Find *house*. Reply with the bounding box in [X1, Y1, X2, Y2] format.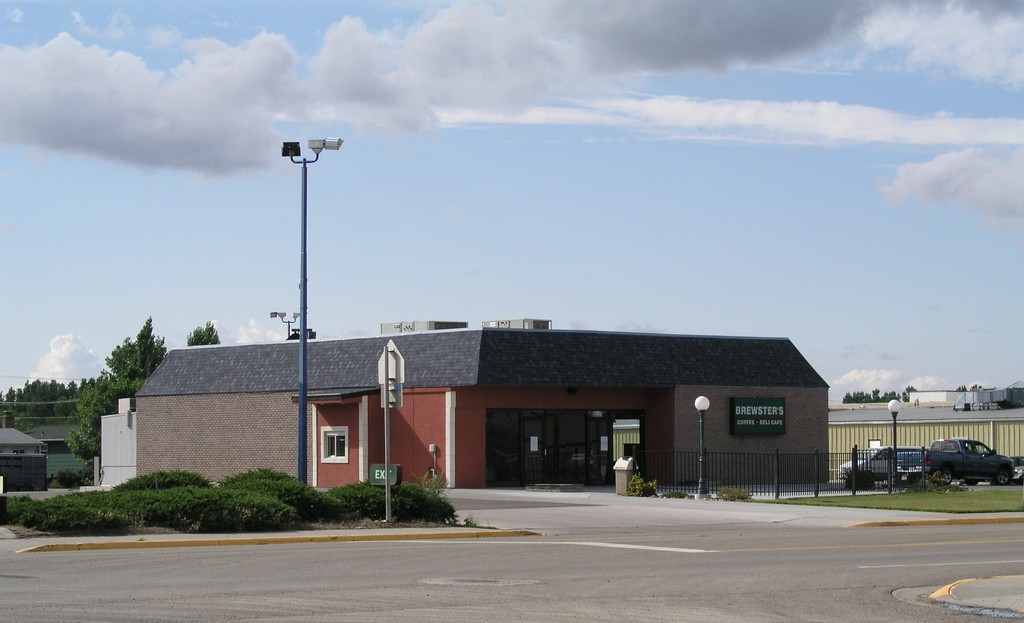
[824, 376, 1023, 415].
